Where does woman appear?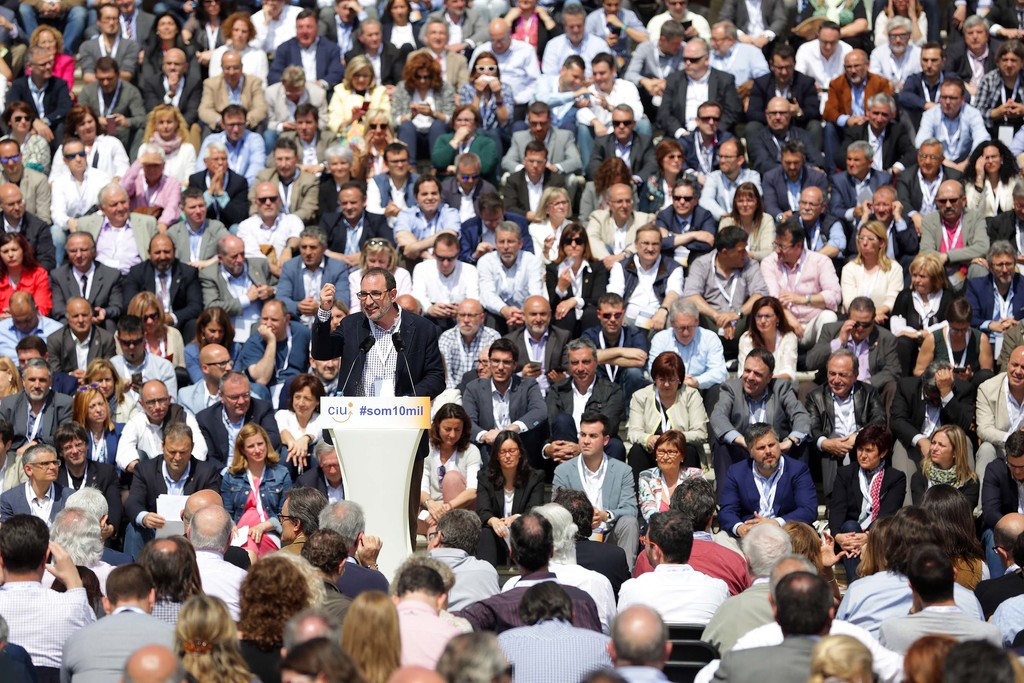
Appears at bbox=[312, 148, 364, 211].
